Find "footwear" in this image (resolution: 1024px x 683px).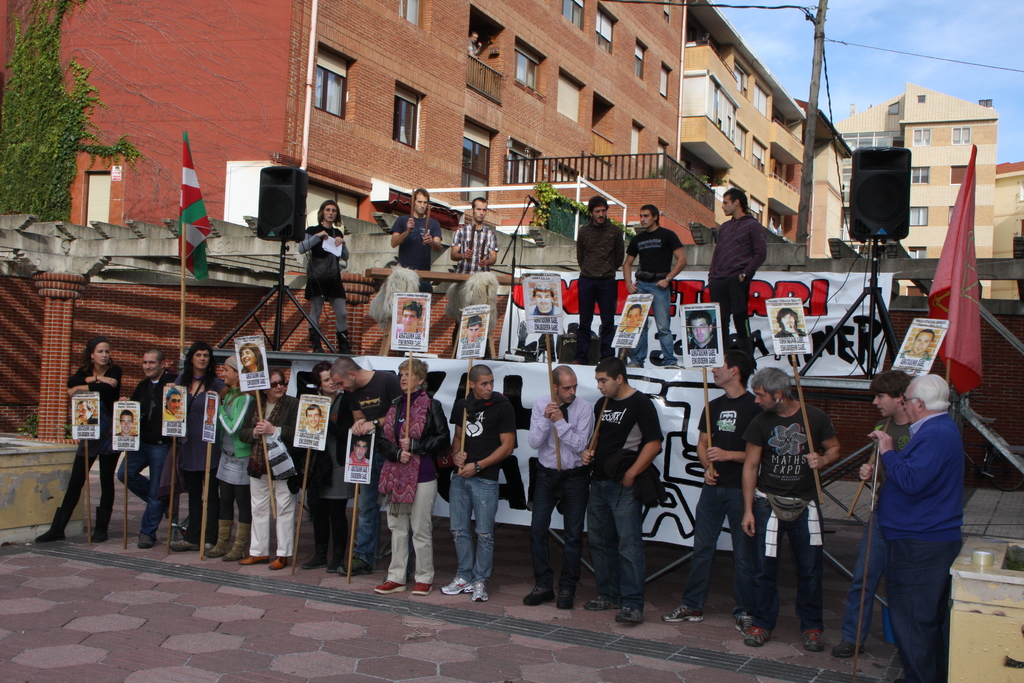
pyautogui.locateOnScreen(339, 559, 371, 575).
